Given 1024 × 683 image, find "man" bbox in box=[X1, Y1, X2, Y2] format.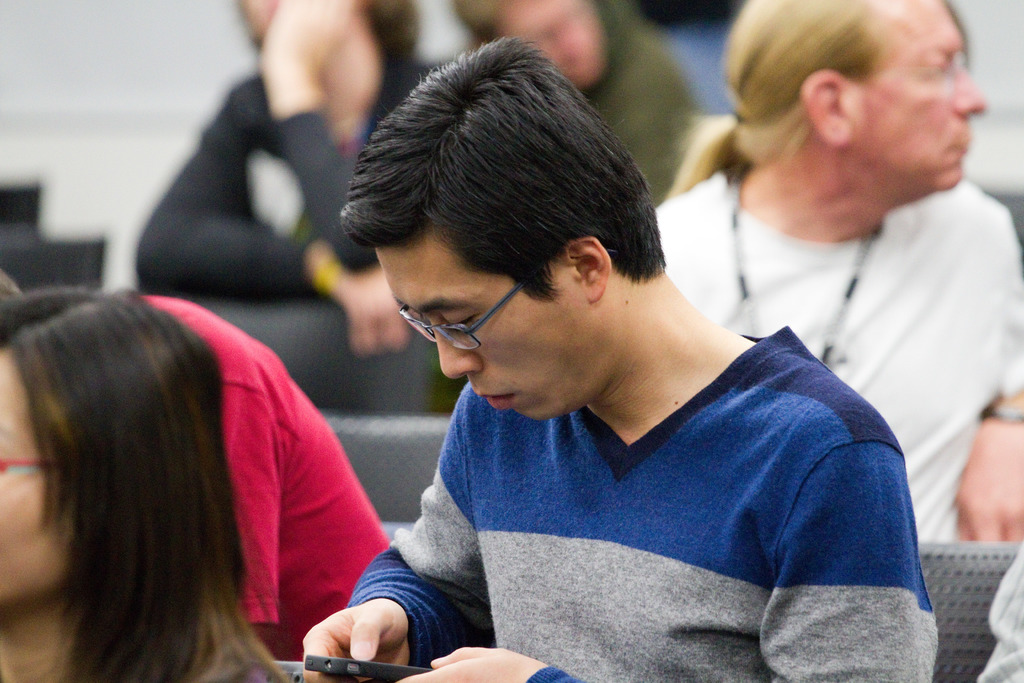
box=[260, 52, 937, 668].
